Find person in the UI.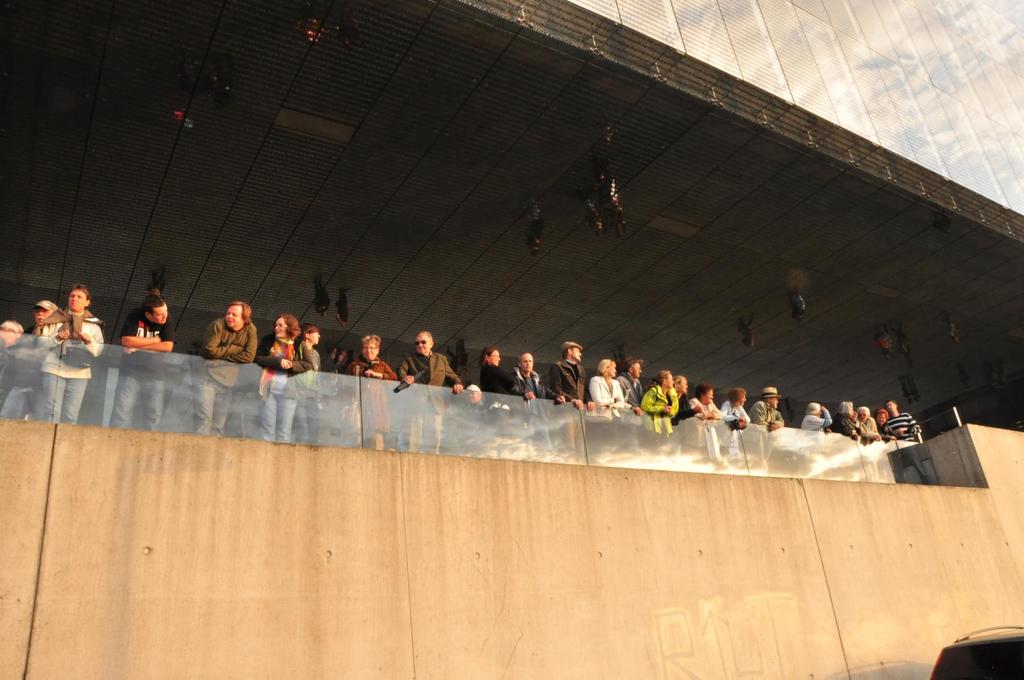
UI element at 195:295:246:374.
